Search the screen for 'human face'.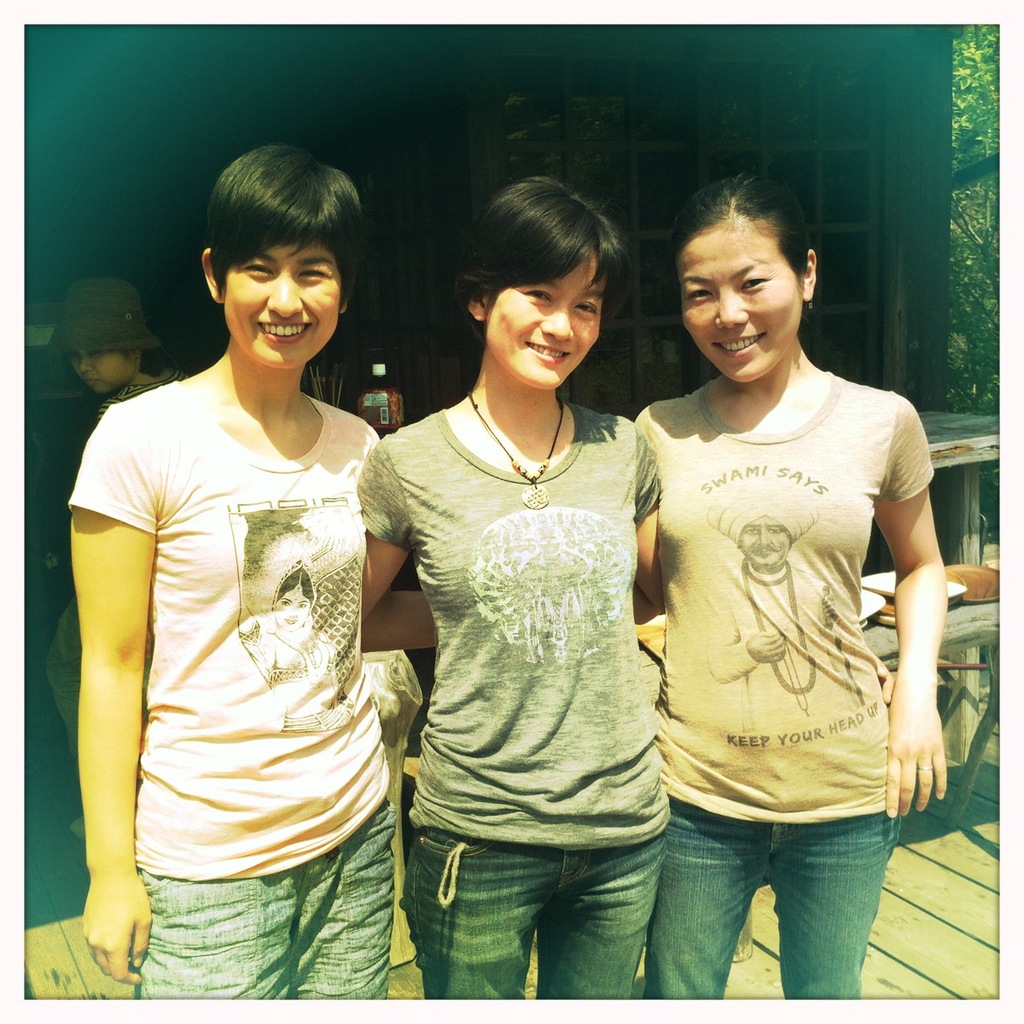
Found at (481, 250, 602, 386).
